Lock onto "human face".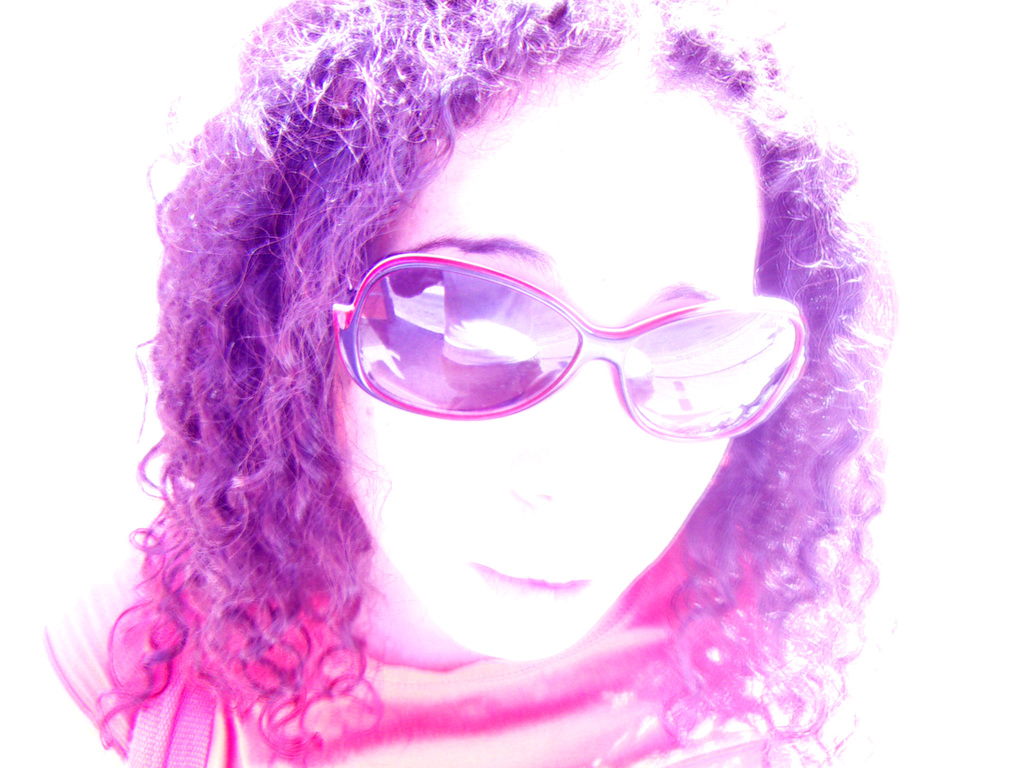
Locked: region(343, 75, 767, 664).
